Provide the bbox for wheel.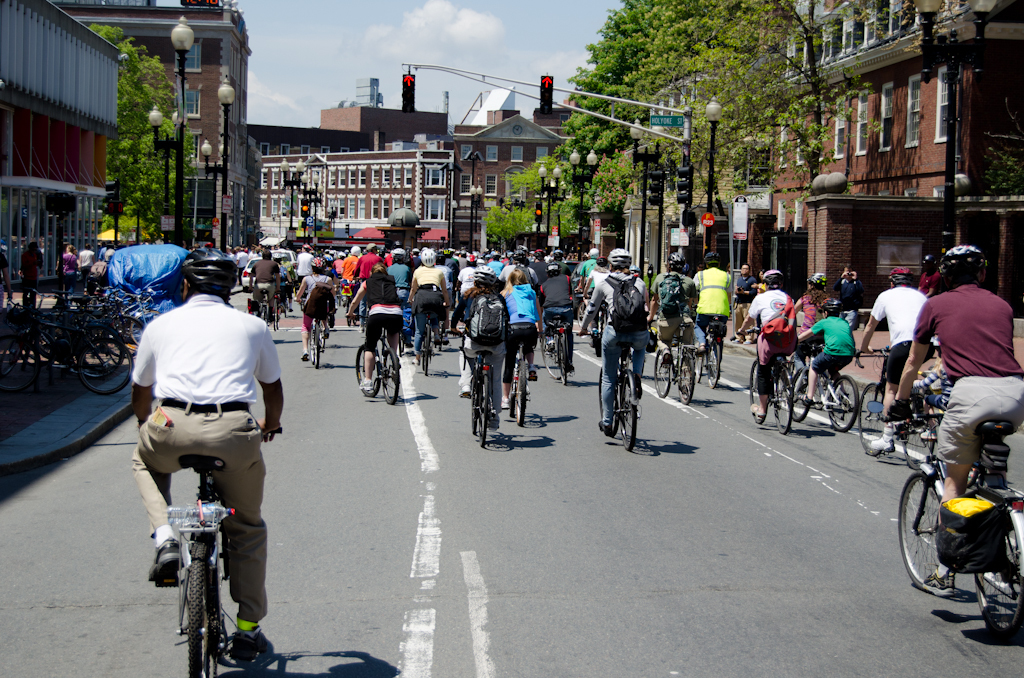
852:385:901:449.
